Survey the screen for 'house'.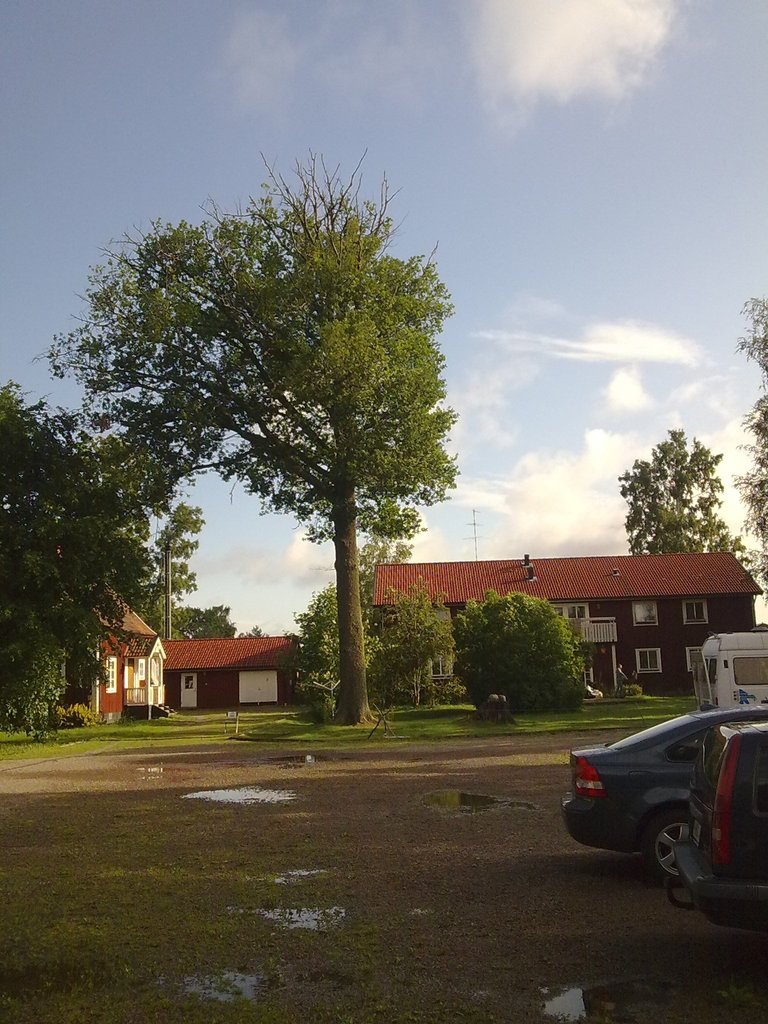
Survey found: (47, 601, 173, 732).
